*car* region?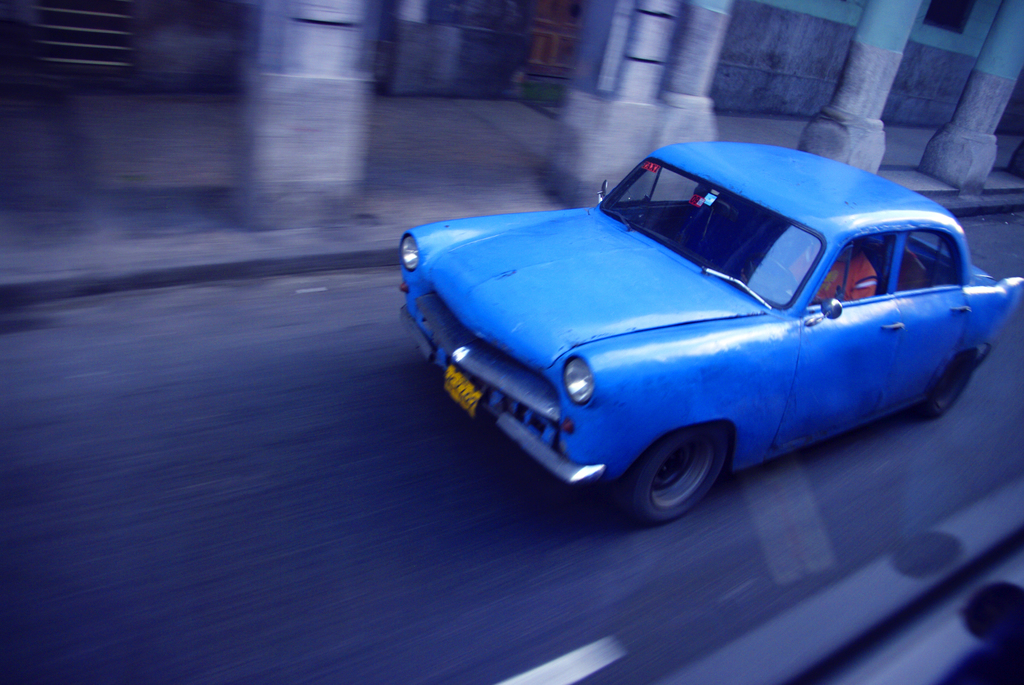
{"x1": 399, "y1": 143, "x2": 1023, "y2": 523}
